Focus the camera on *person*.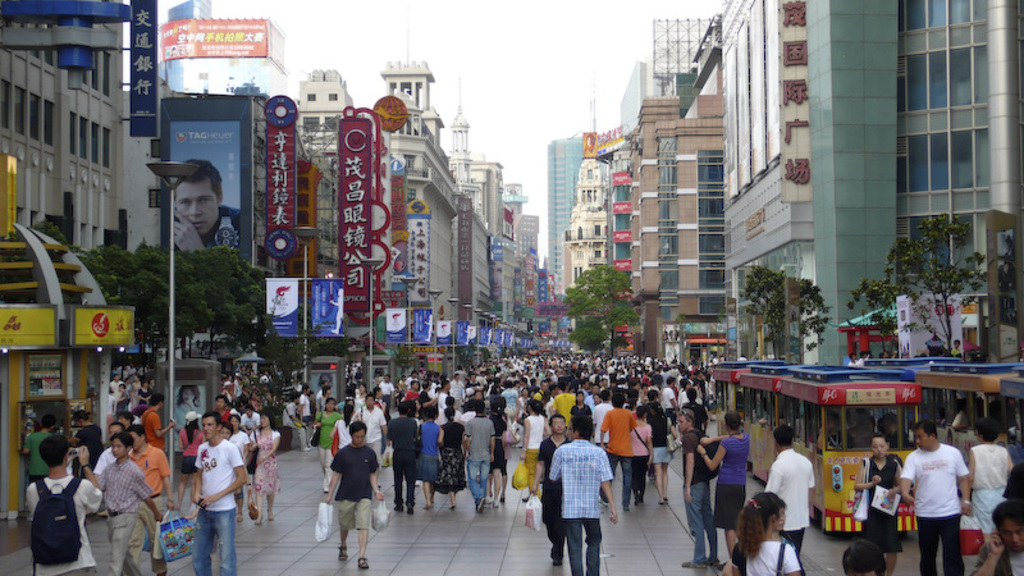
Focus region: region(691, 416, 756, 548).
